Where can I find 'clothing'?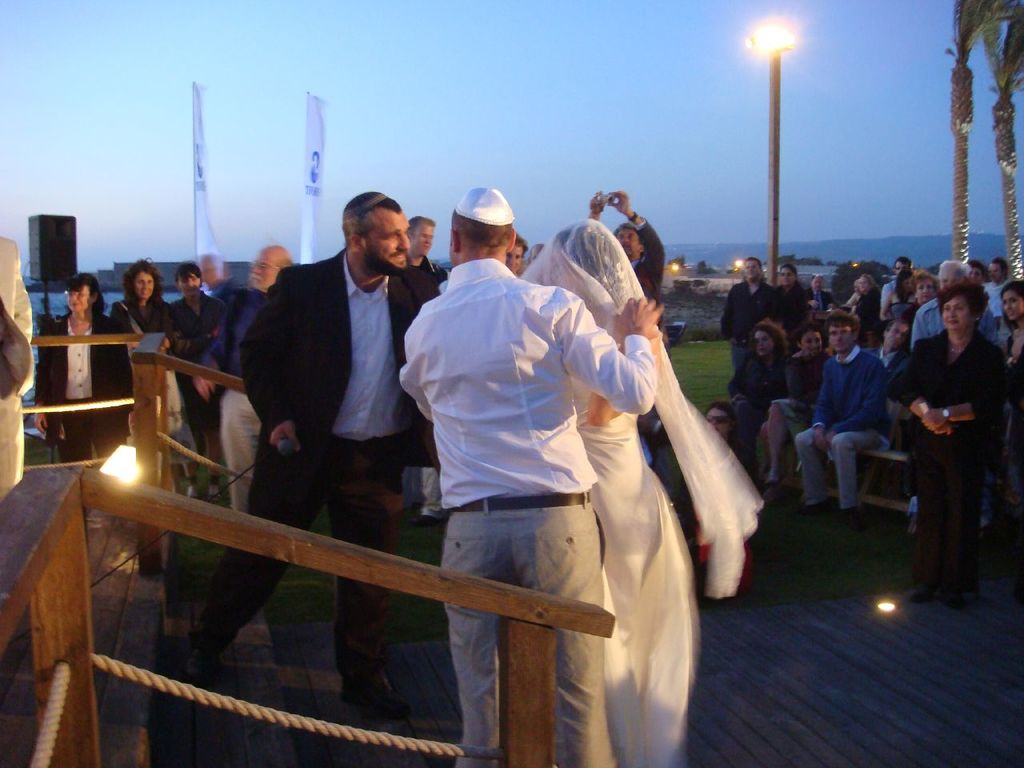
You can find it at <region>113, 302, 194, 463</region>.
